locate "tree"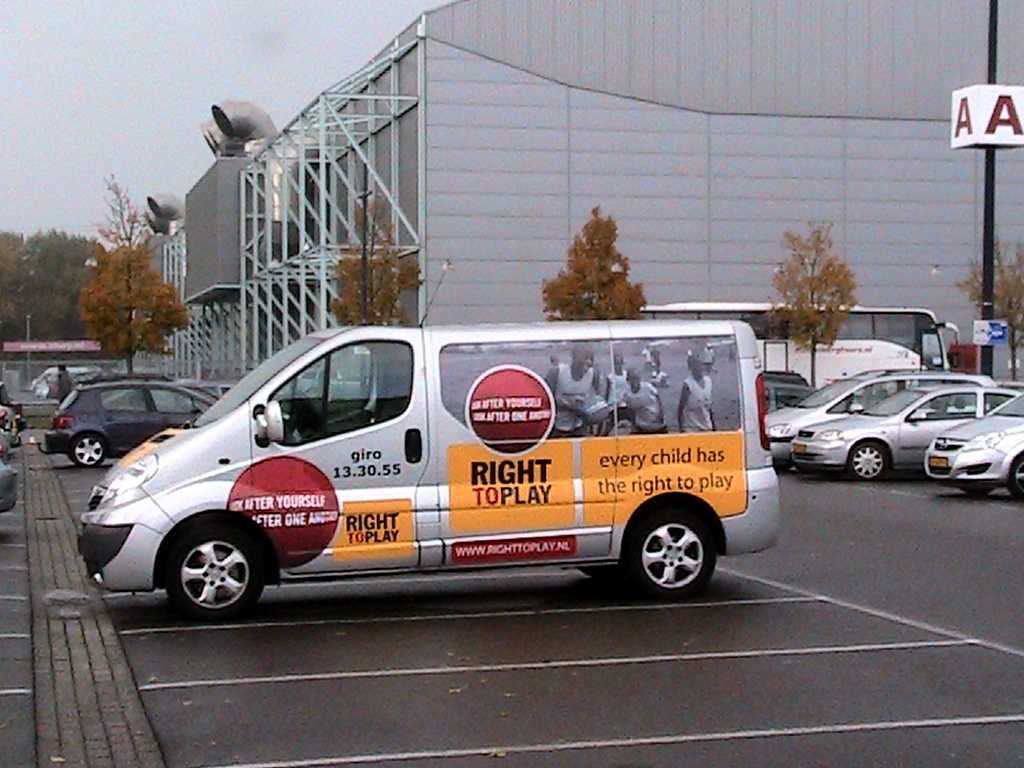
<region>76, 175, 190, 371</region>
